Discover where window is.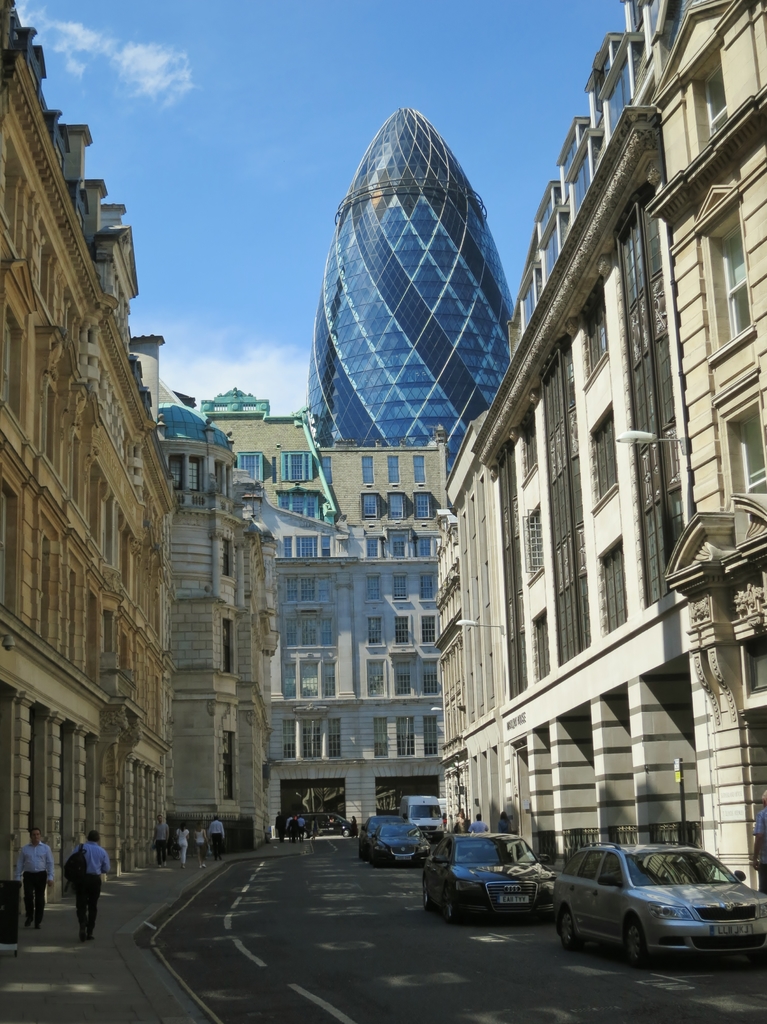
Discovered at [left=226, top=622, right=229, bottom=671].
